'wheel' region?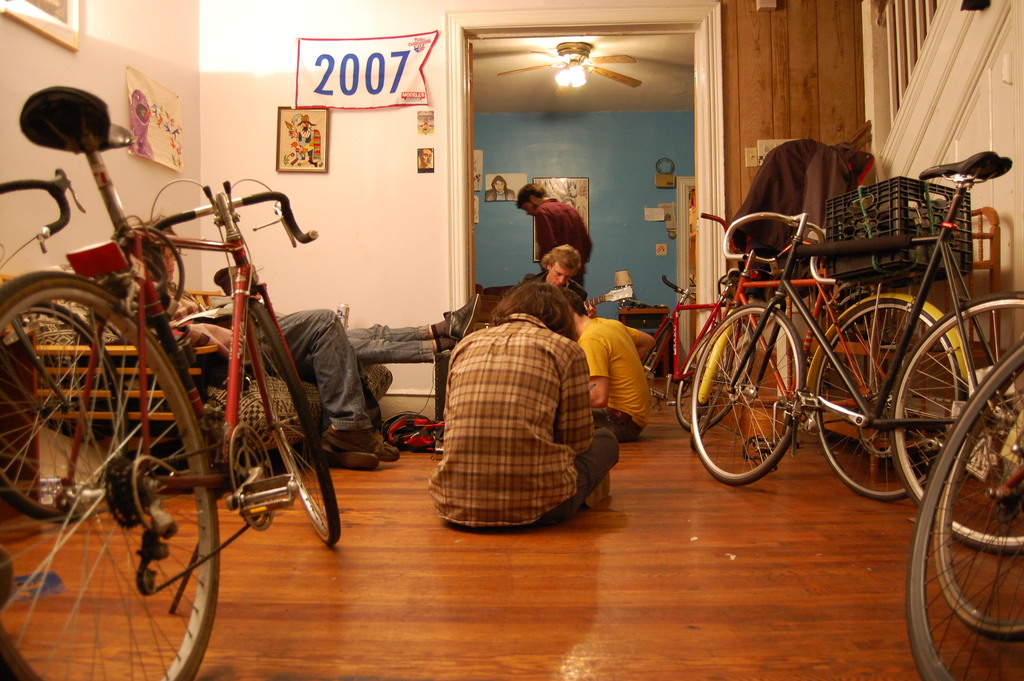
bbox(0, 267, 222, 680)
